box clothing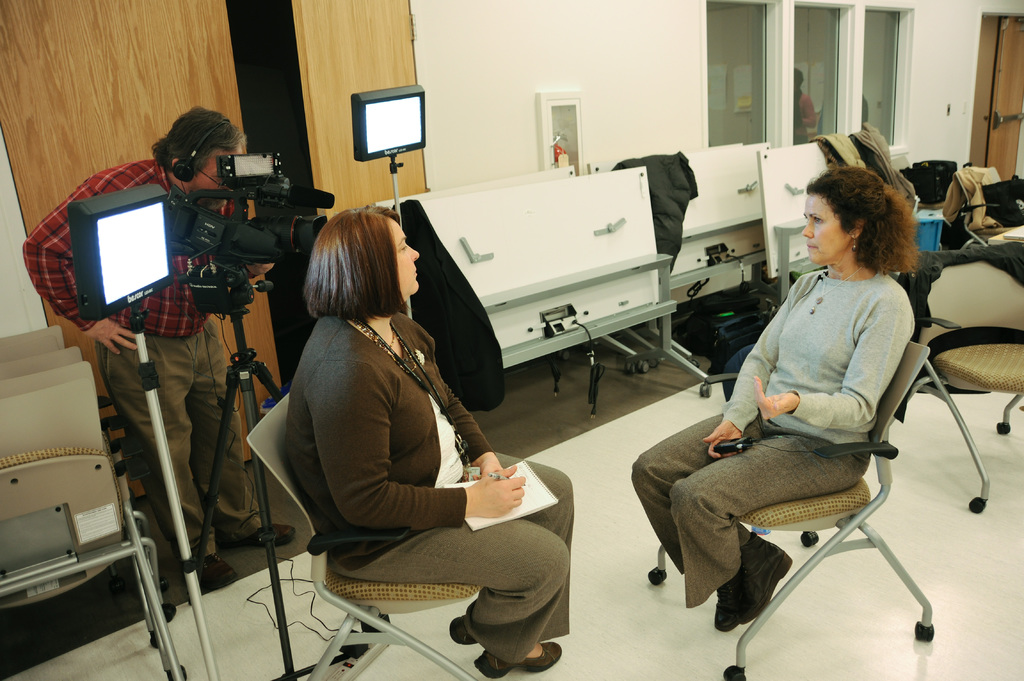
(17,145,286,577)
